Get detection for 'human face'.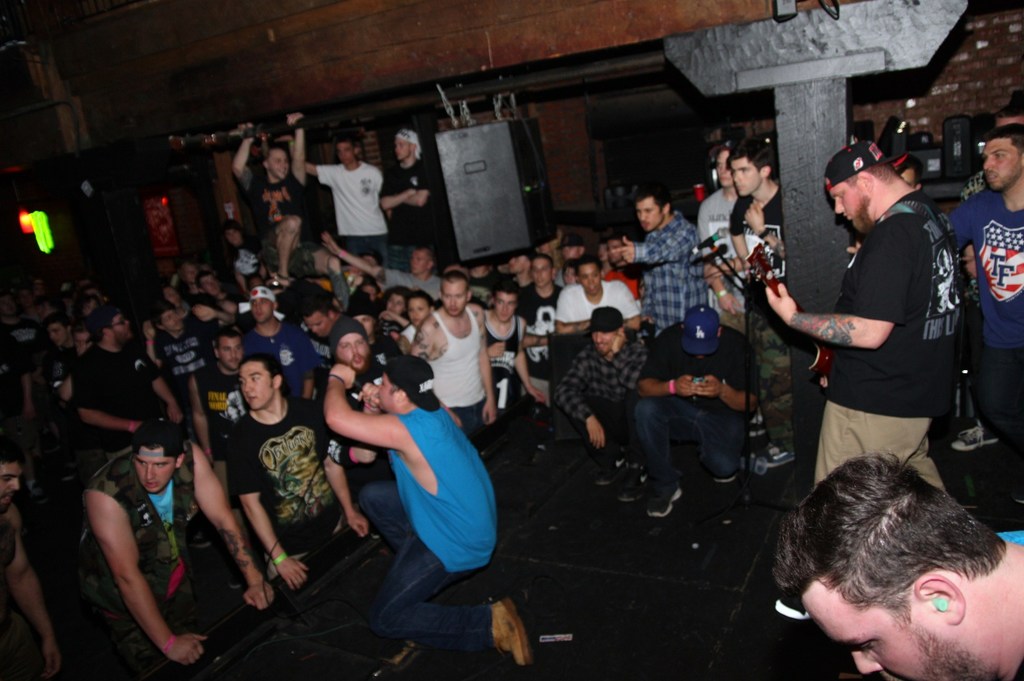
Detection: box=[241, 358, 275, 406].
